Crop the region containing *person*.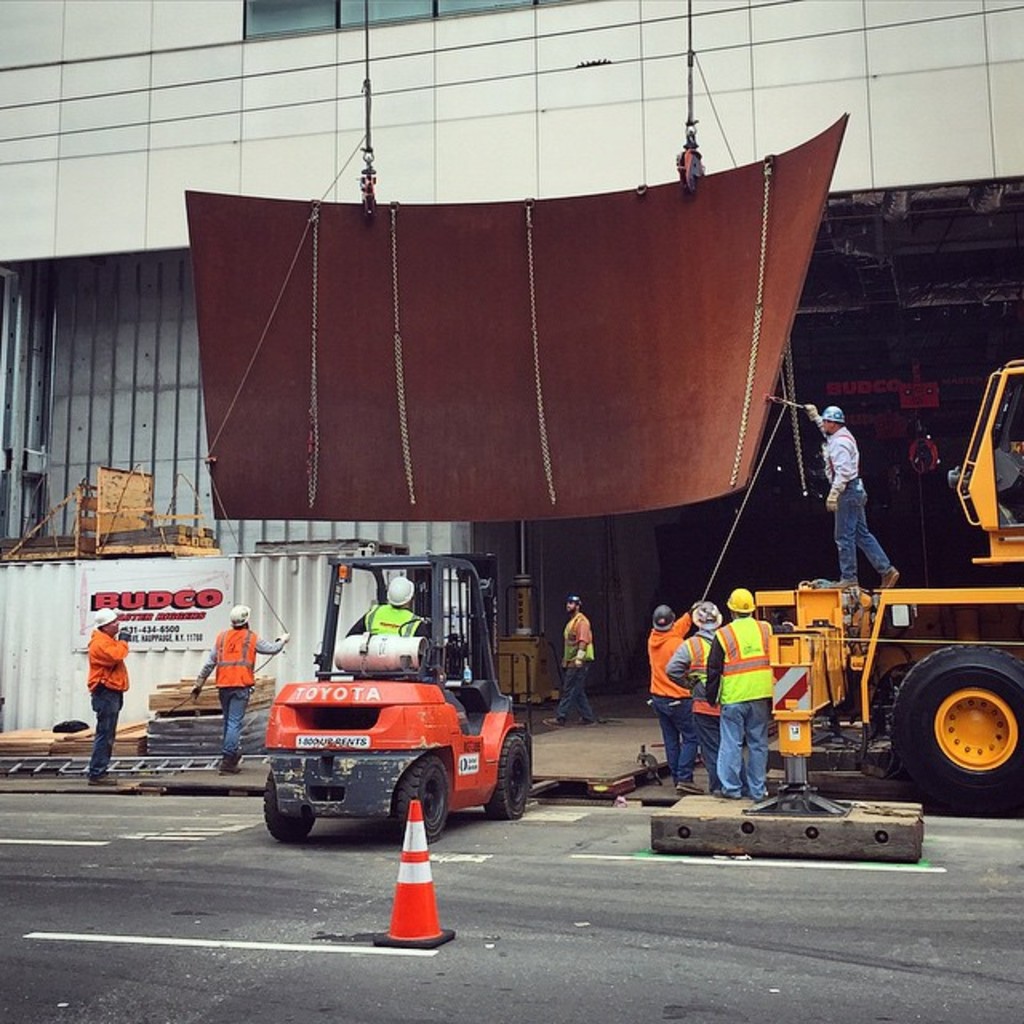
Crop region: <bbox>803, 403, 901, 592</bbox>.
